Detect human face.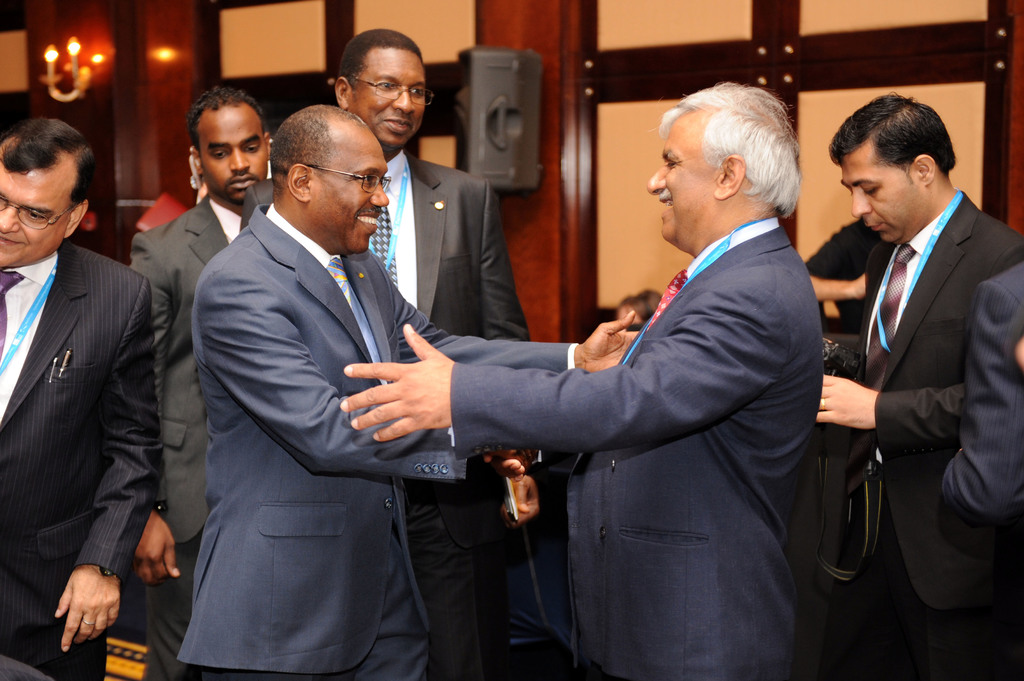
Detected at crop(315, 130, 385, 256).
